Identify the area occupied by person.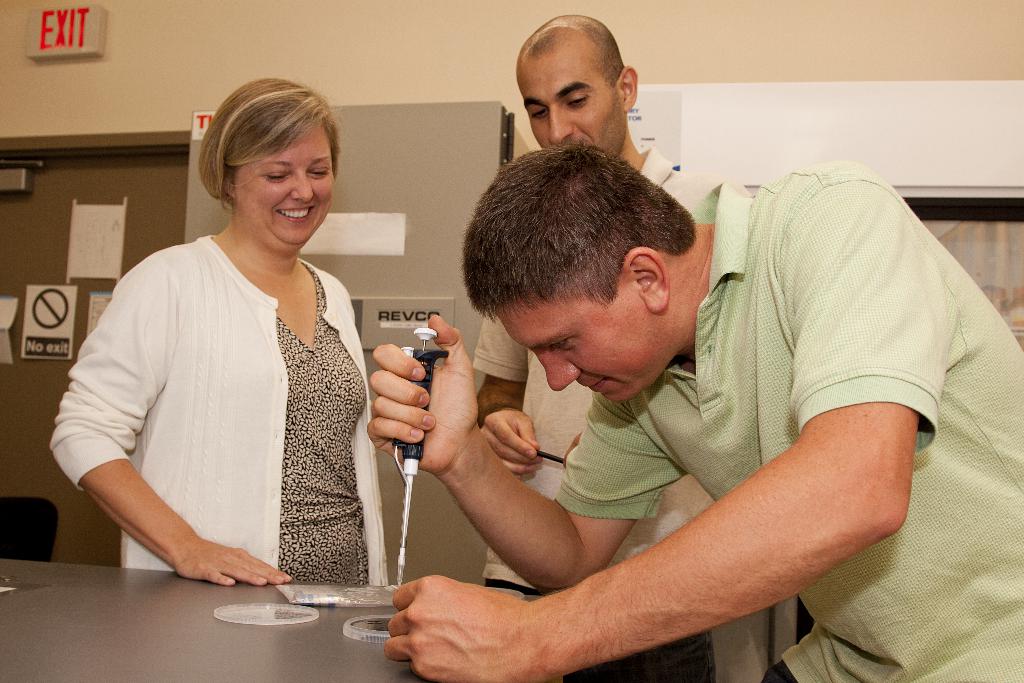
Area: left=362, top=136, right=1023, bottom=682.
